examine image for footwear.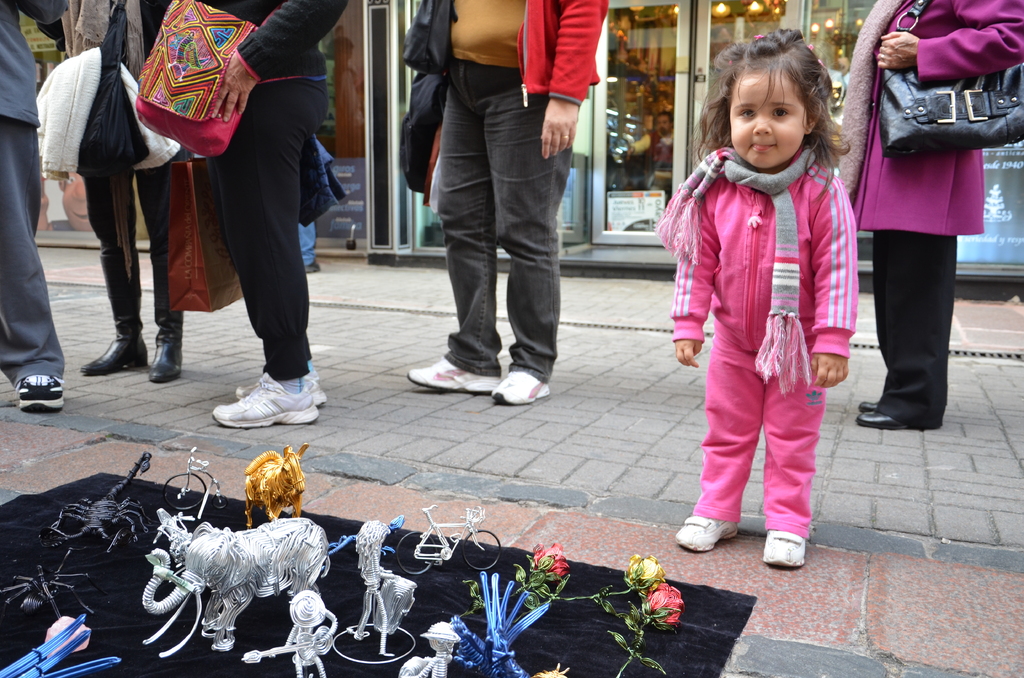
Examination result: [x1=78, y1=331, x2=147, y2=380].
